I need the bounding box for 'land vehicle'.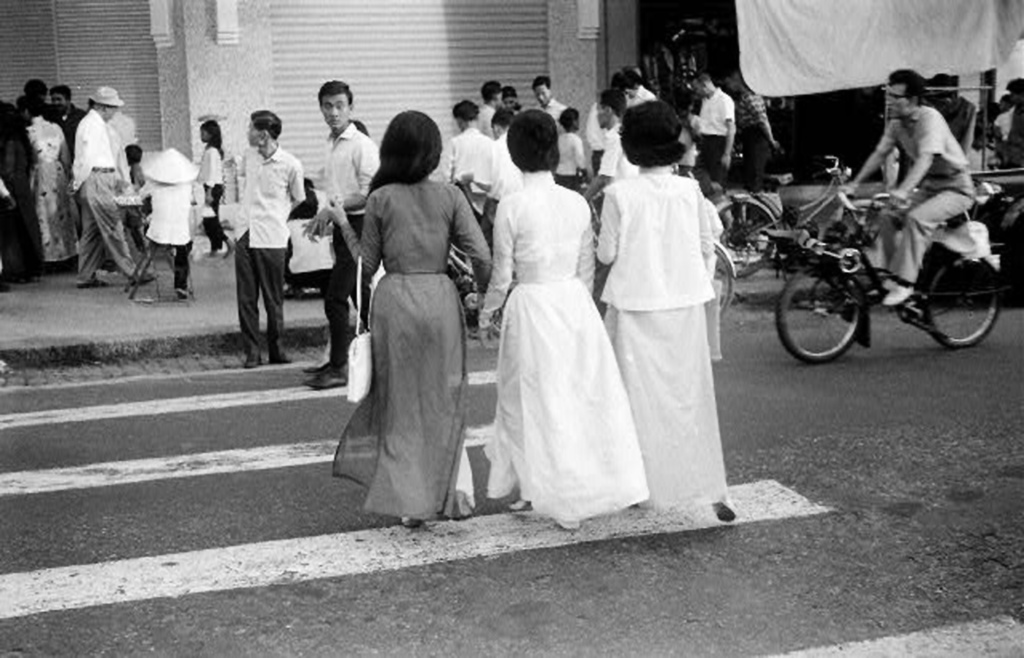
Here it is: pyautogui.locateOnScreen(712, 184, 781, 281).
